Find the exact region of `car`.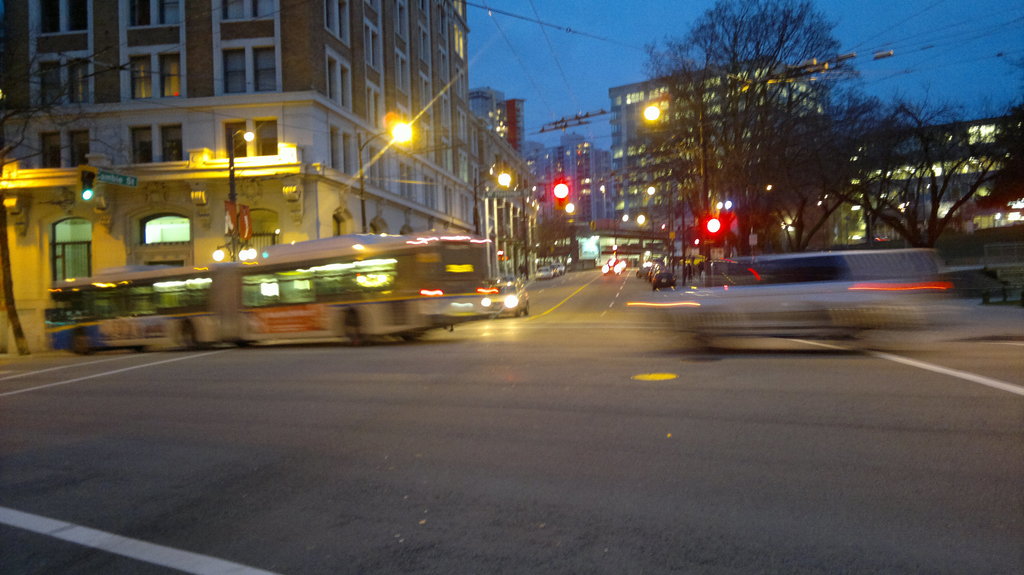
Exact region: 648/274/674/287.
